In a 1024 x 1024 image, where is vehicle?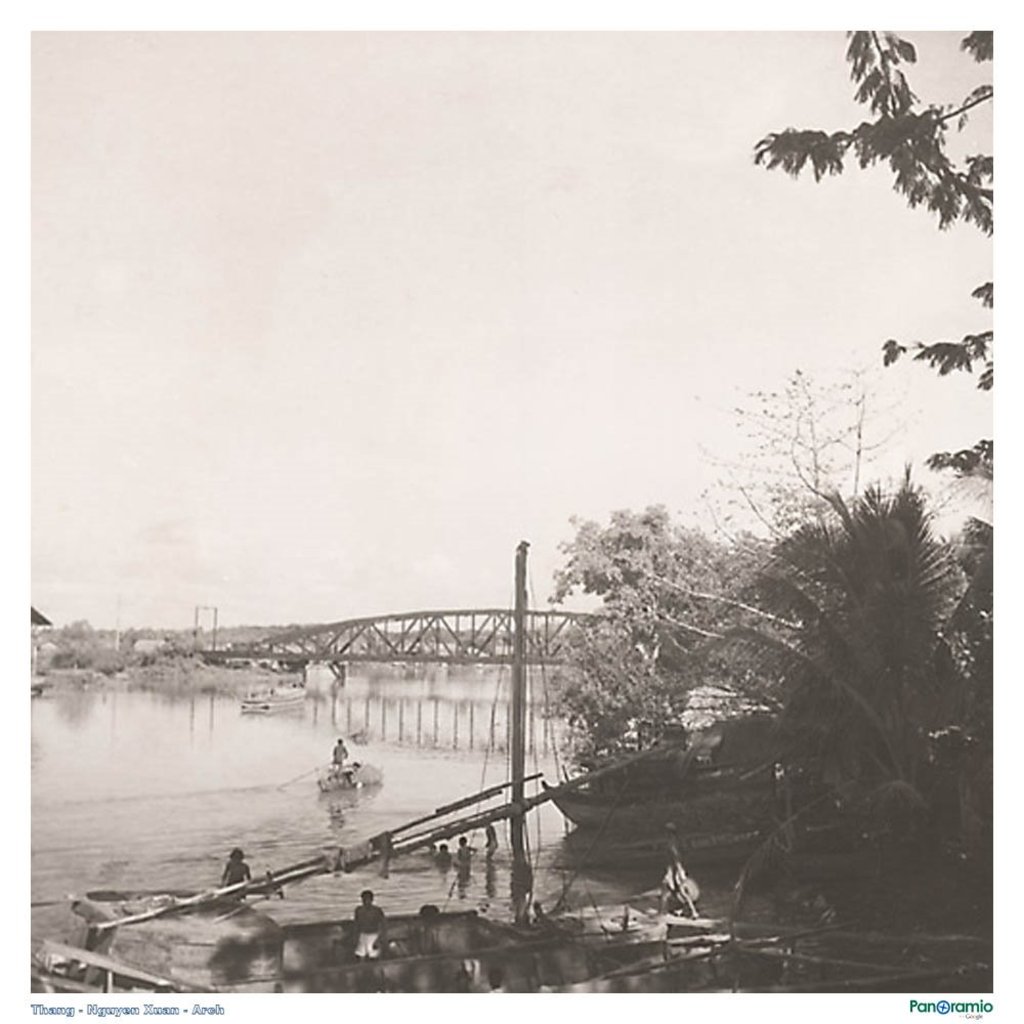
Rect(229, 672, 308, 724).
